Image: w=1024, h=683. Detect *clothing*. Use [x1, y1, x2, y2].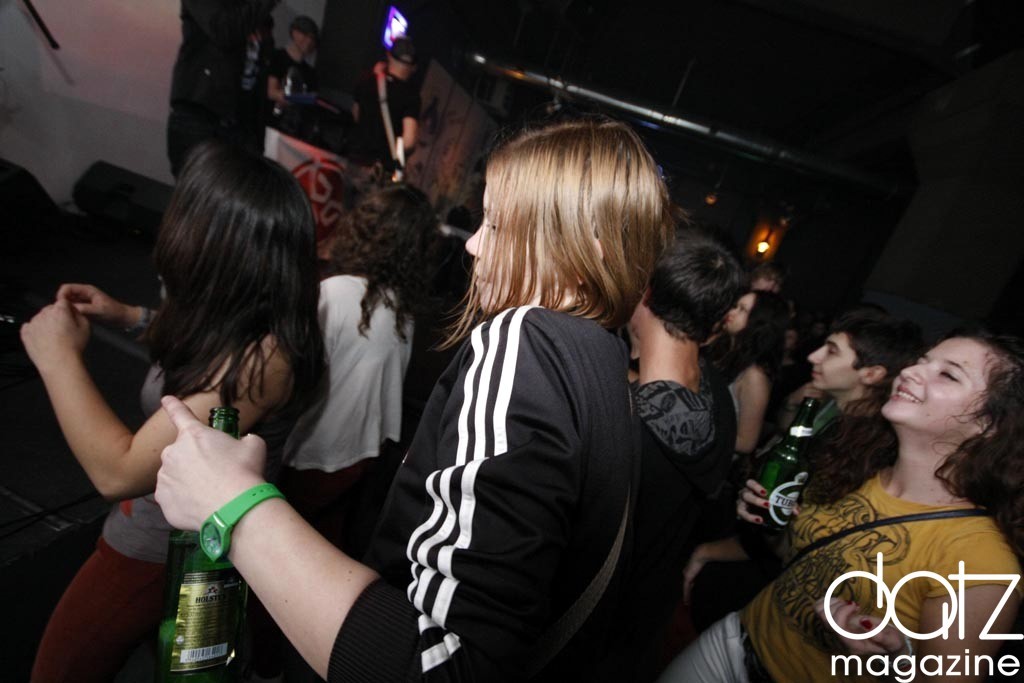
[758, 391, 890, 487].
